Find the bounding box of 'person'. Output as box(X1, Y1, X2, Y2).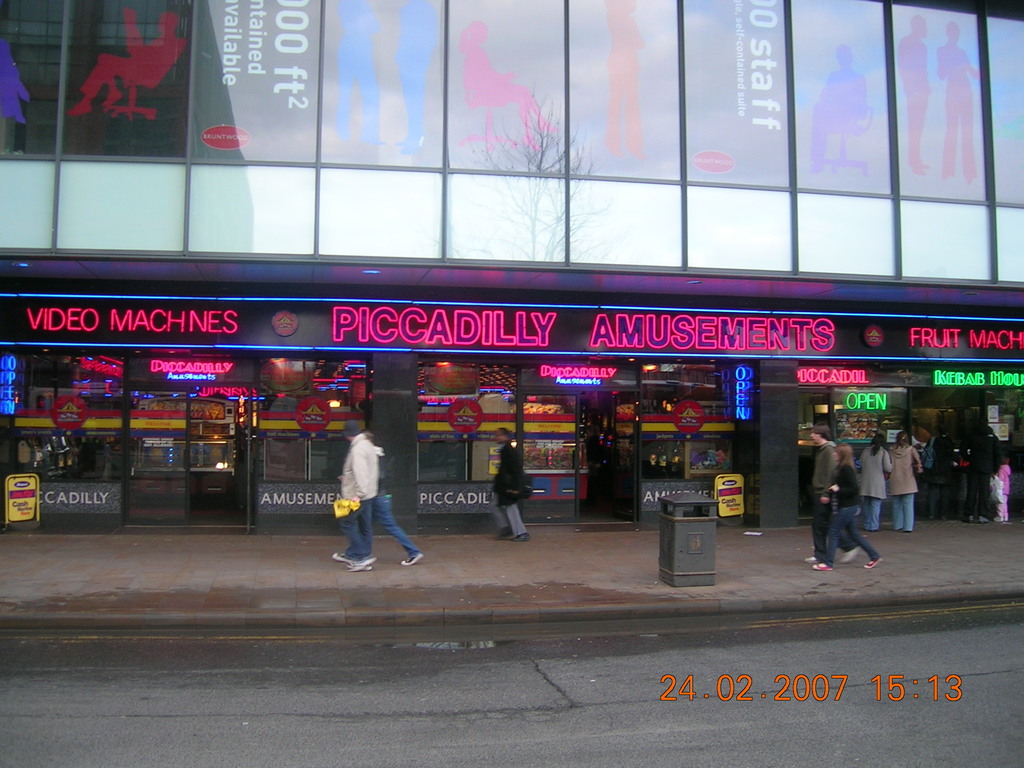
box(329, 430, 422, 564).
